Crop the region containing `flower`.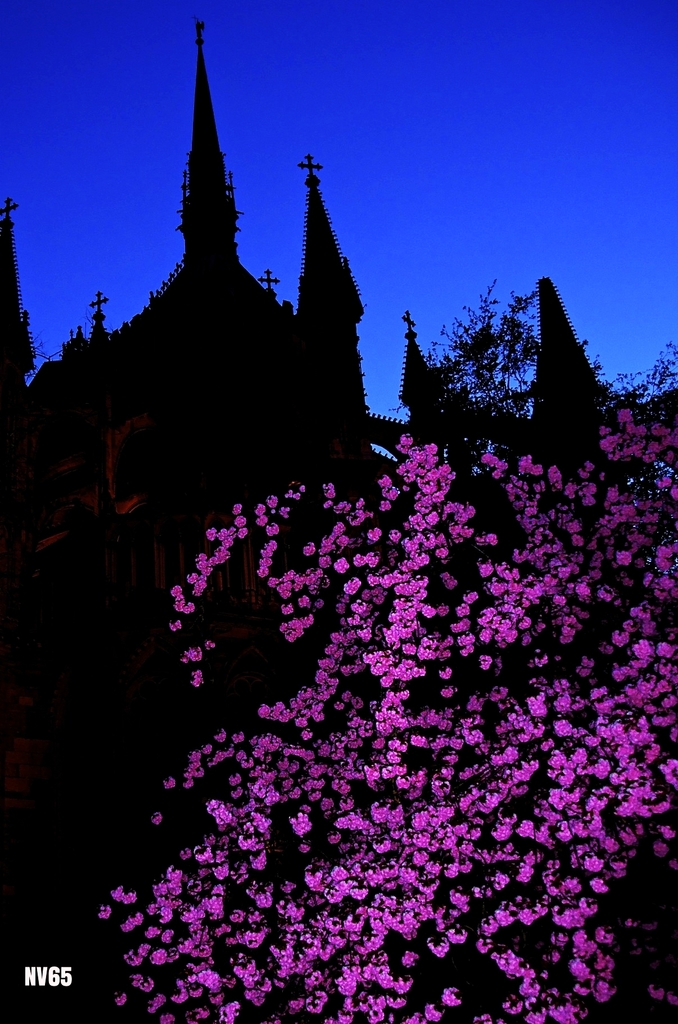
Crop region: <bbox>257, 561, 267, 582</bbox>.
